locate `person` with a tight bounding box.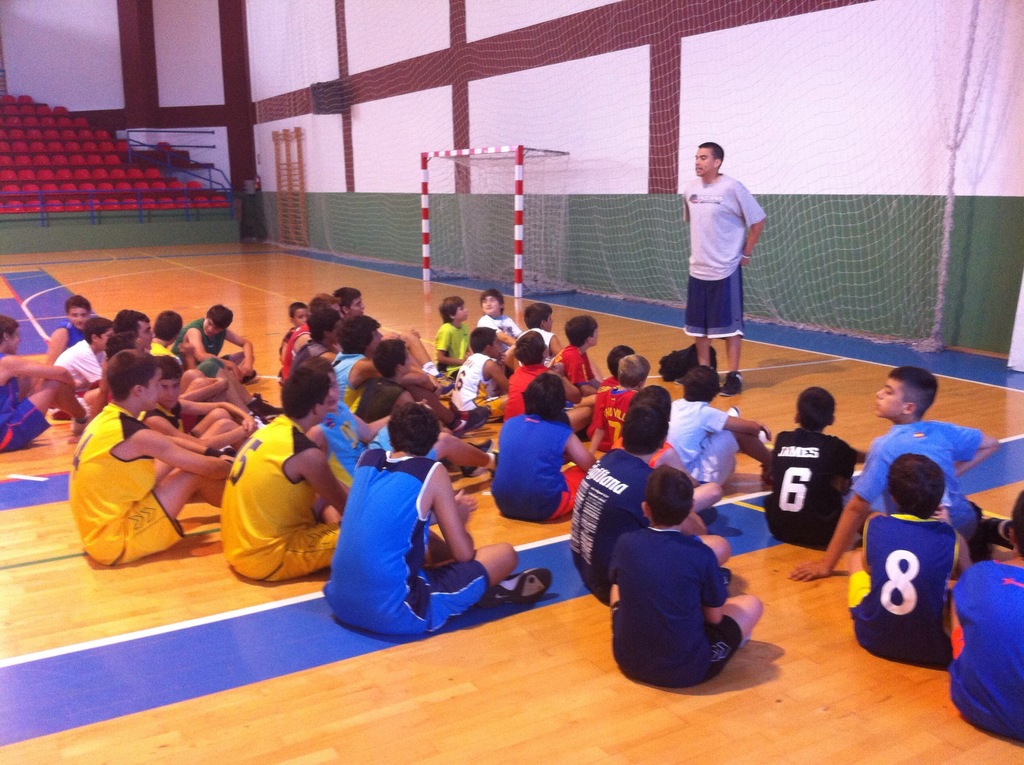
l=607, t=463, r=764, b=687.
